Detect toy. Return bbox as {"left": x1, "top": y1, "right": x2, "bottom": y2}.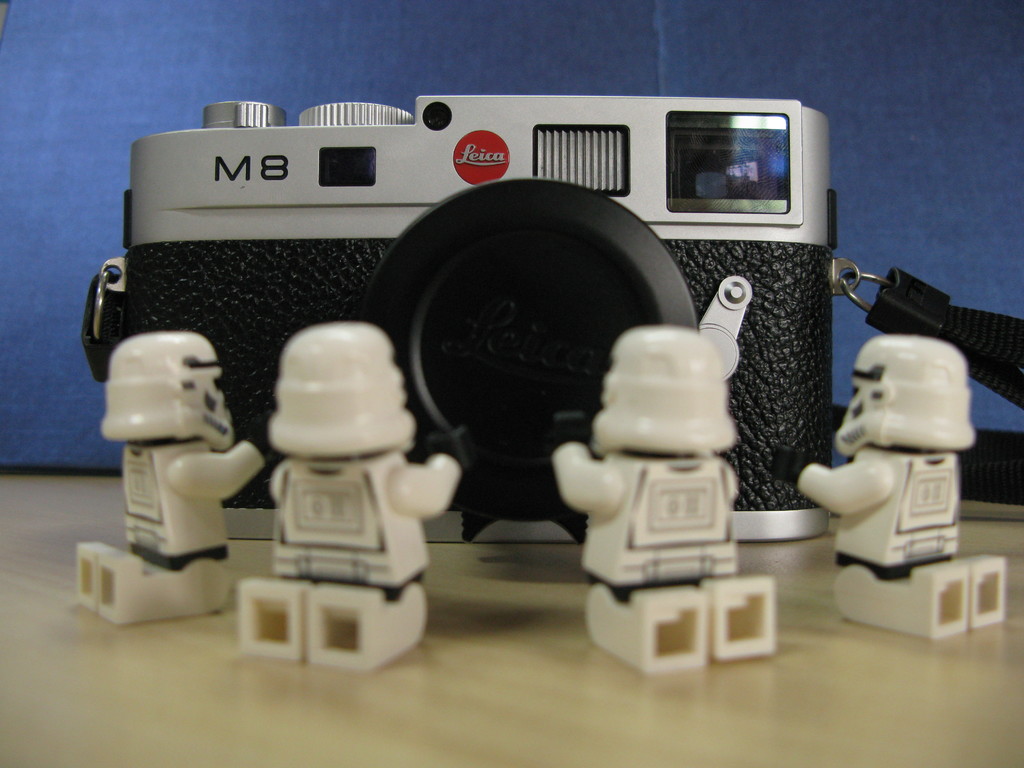
{"left": 229, "top": 319, "right": 466, "bottom": 671}.
